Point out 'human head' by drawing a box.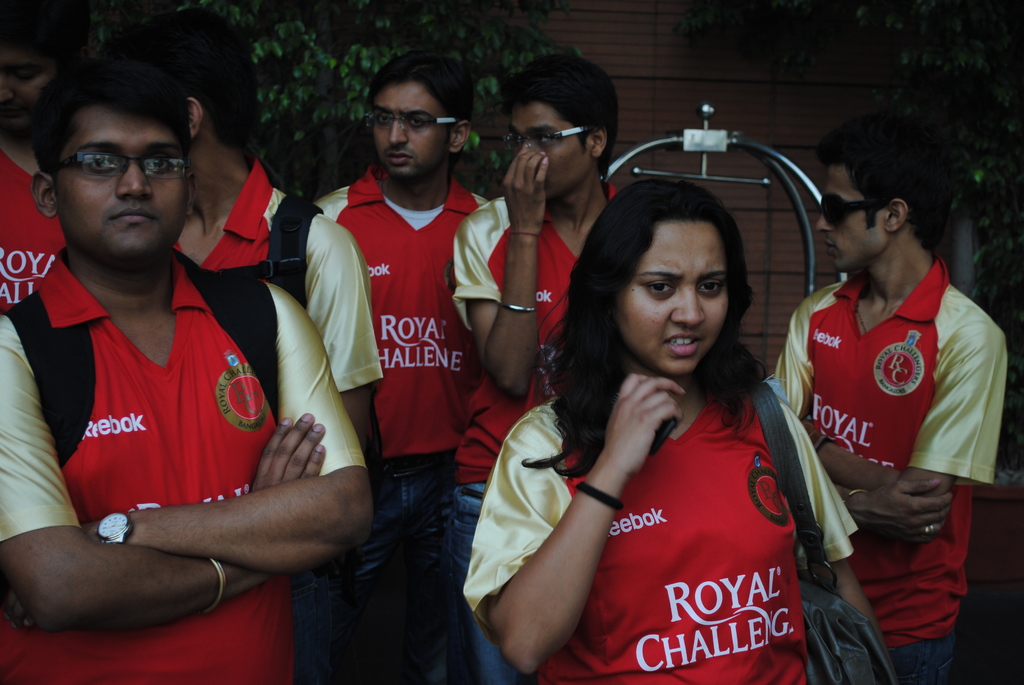
(110, 12, 261, 159).
